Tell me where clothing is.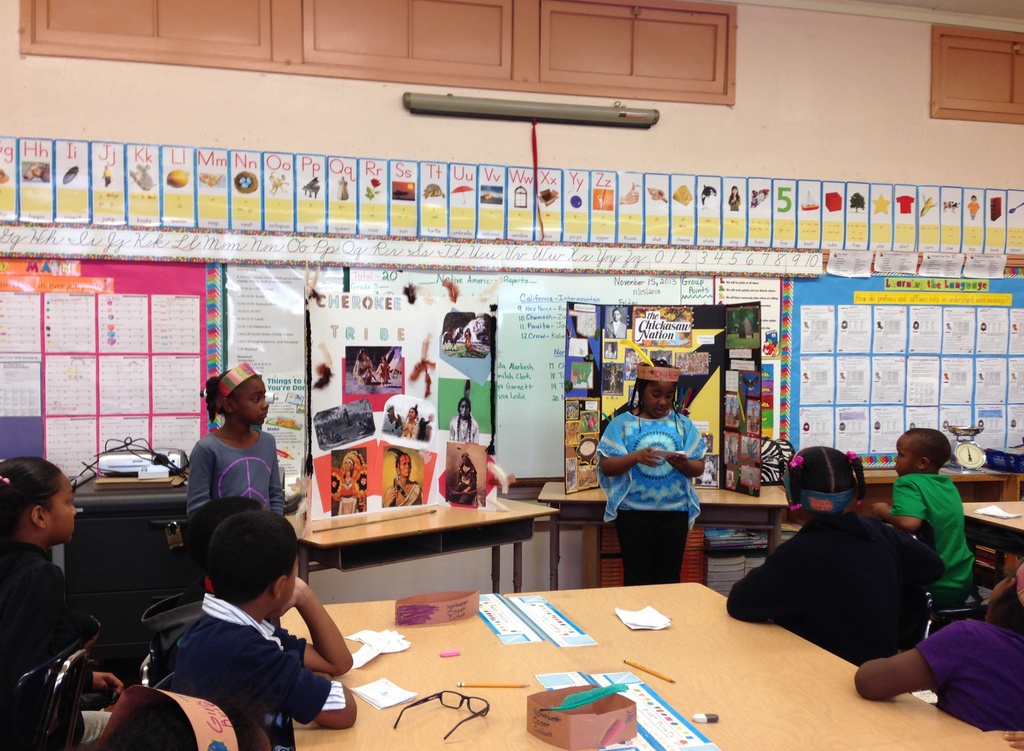
clothing is at (188,430,294,520).
